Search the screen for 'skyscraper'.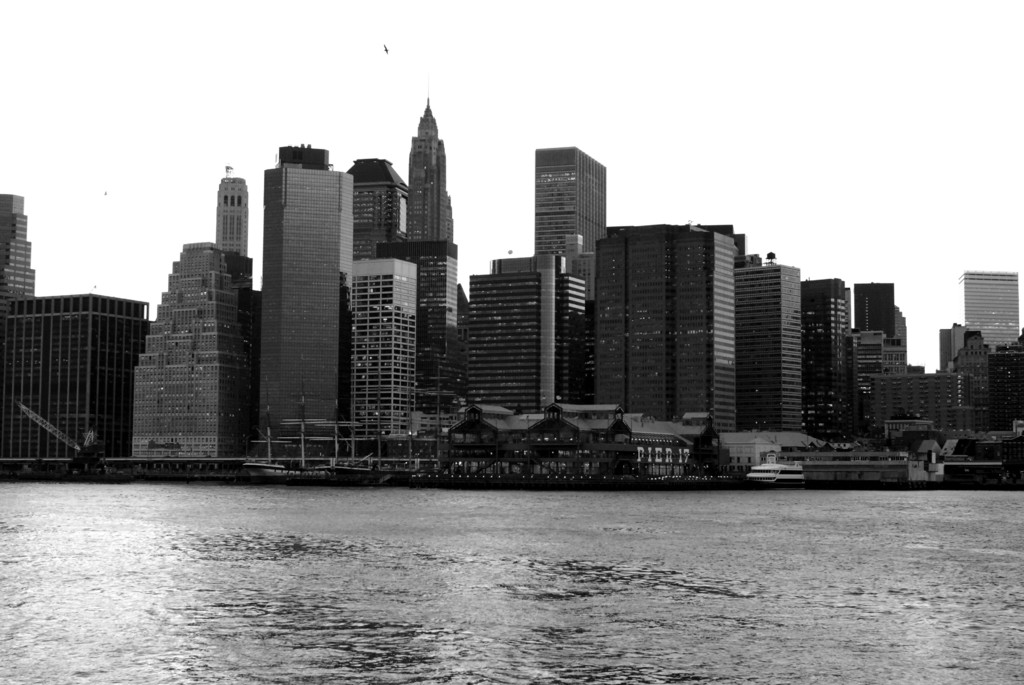
Found at (129, 241, 253, 457).
